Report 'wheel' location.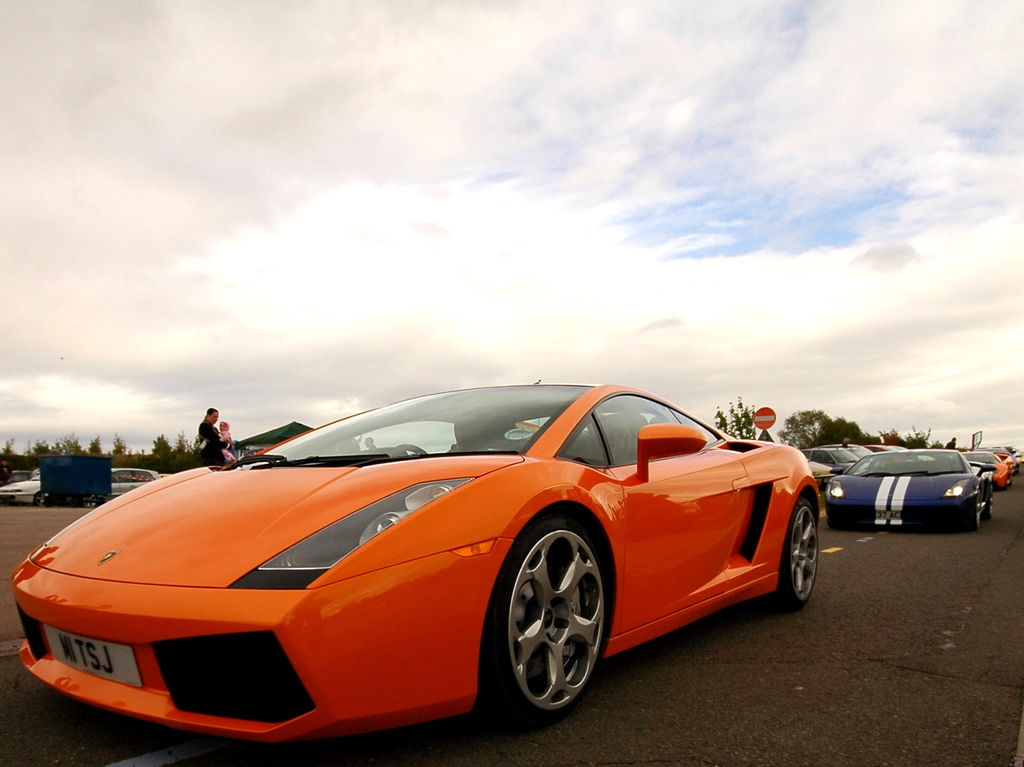
Report: [981, 487, 991, 521].
